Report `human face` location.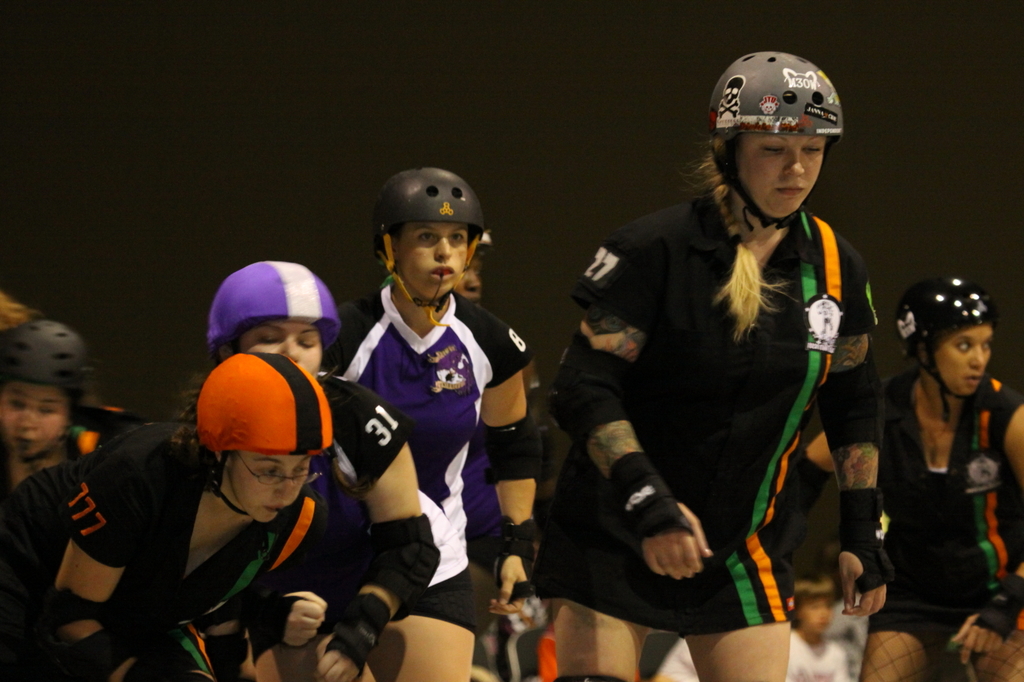
Report: bbox=(453, 253, 479, 300).
